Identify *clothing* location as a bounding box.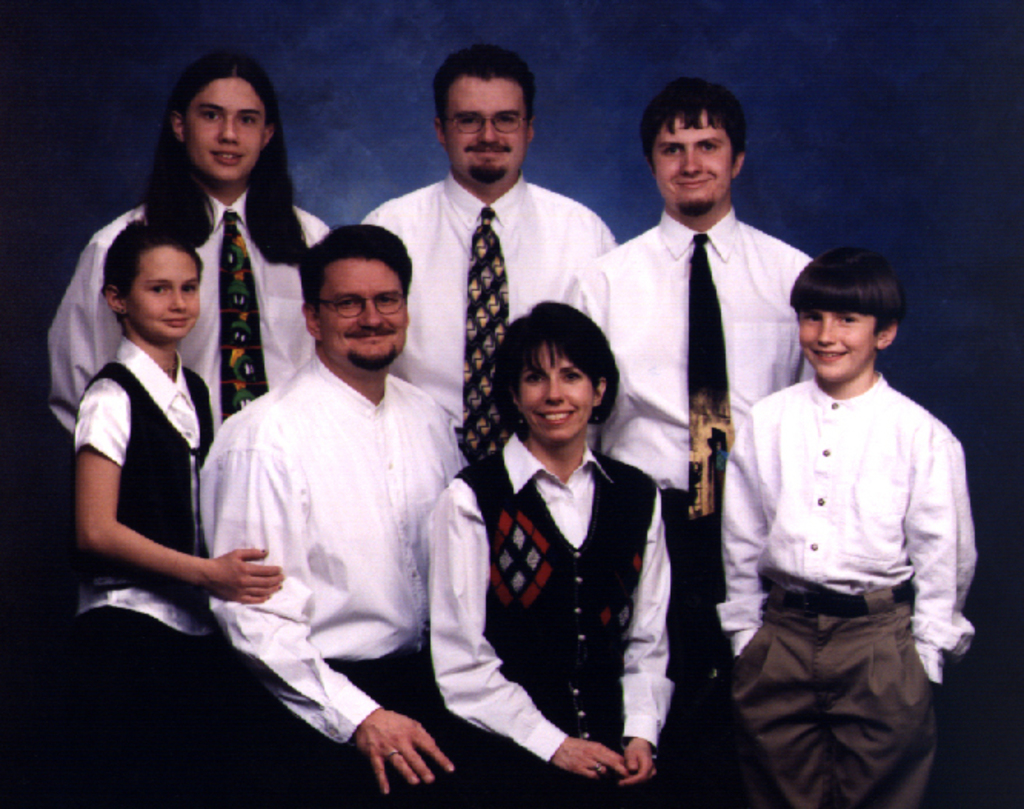
Rect(69, 335, 214, 807).
